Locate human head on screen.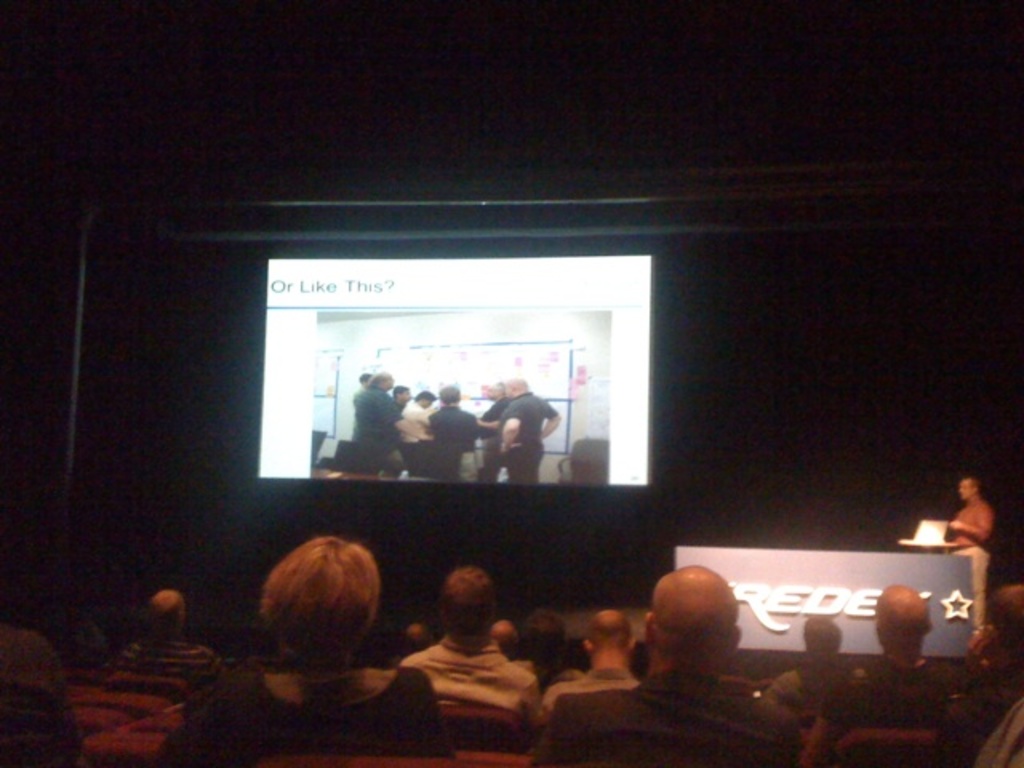
On screen at [left=445, top=571, right=493, bottom=638].
